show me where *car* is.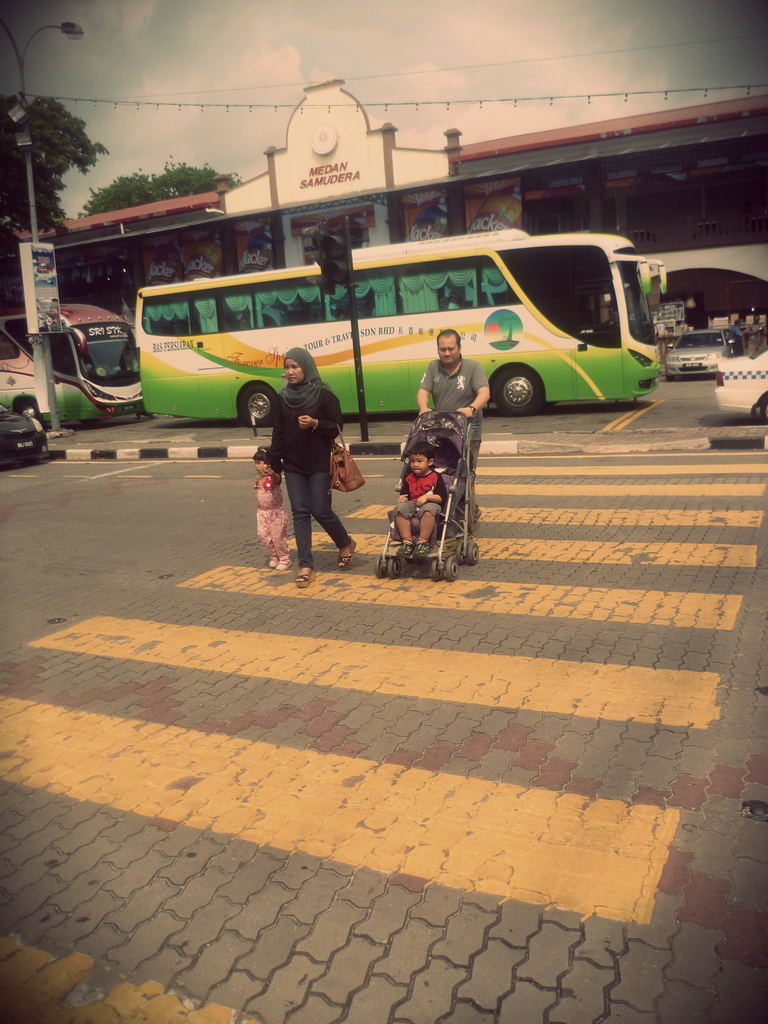
*car* is at 0:408:44:461.
